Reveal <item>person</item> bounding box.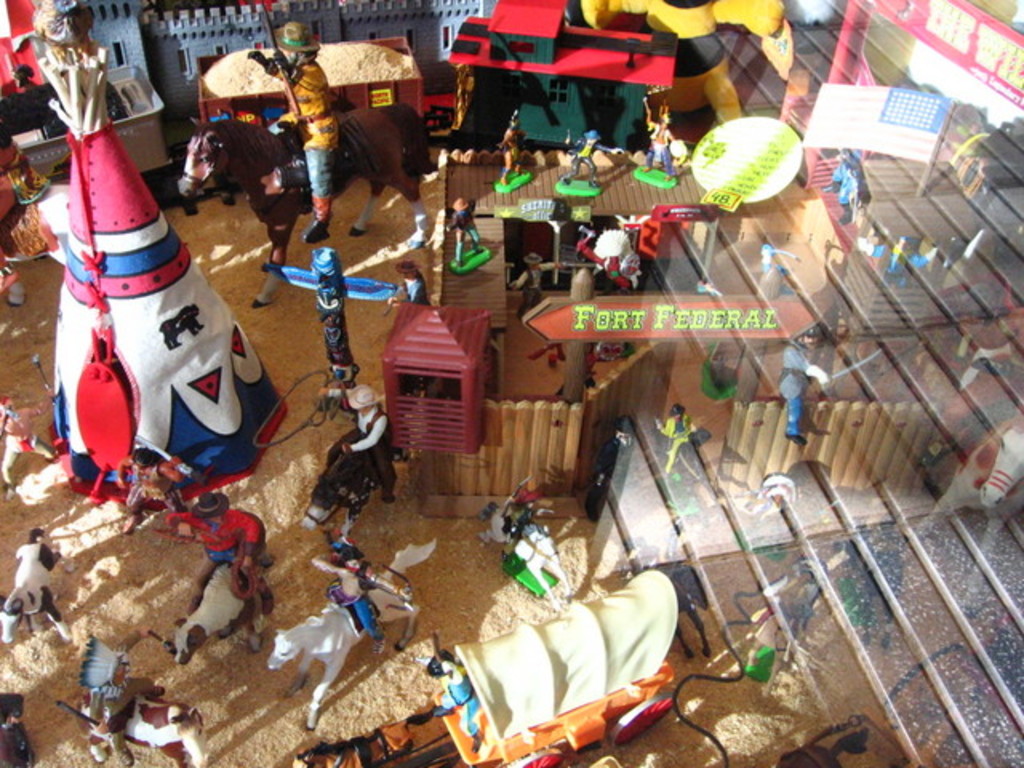
Revealed: box(653, 397, 698, 478).
